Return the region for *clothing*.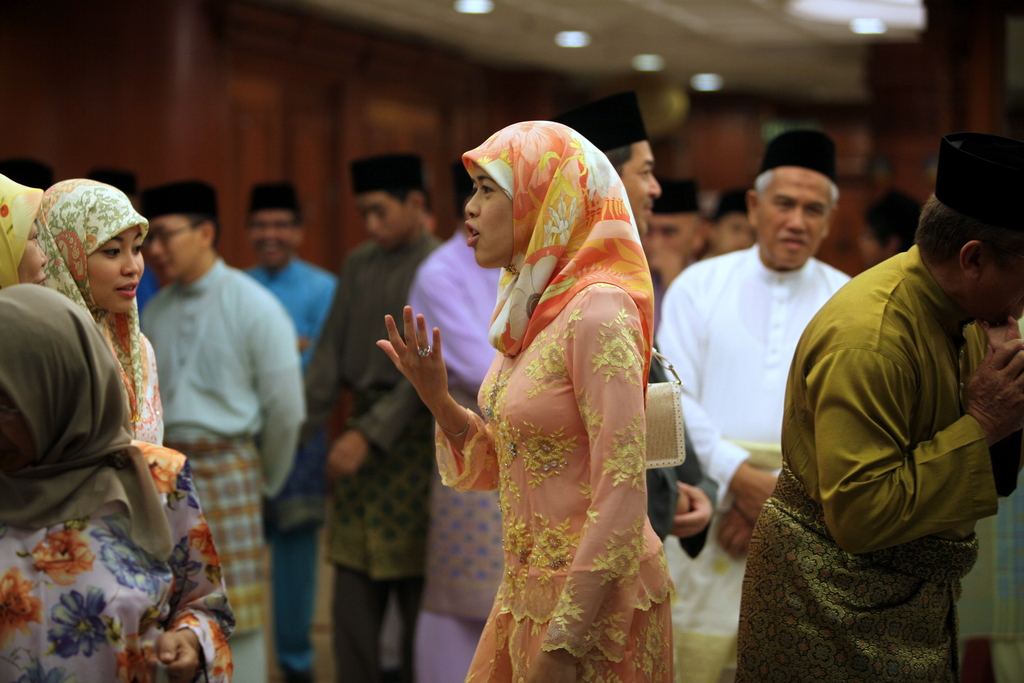
box=[652, 242, 861, 682].
